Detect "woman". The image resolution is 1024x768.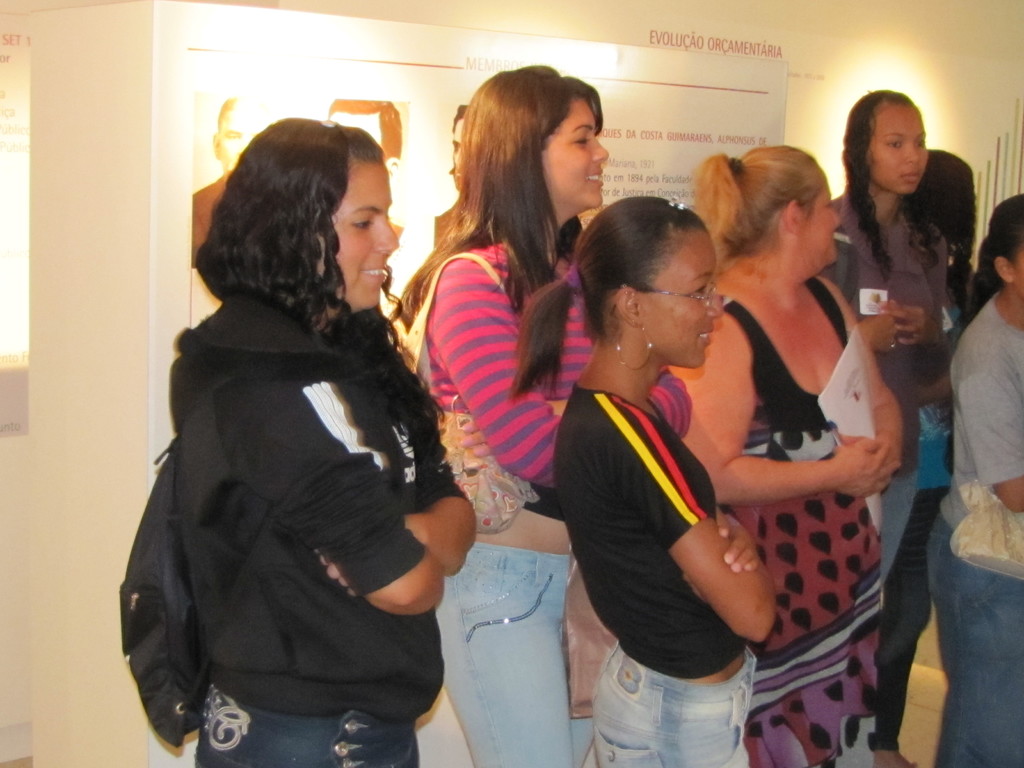
950, 192, 1023, 767.
